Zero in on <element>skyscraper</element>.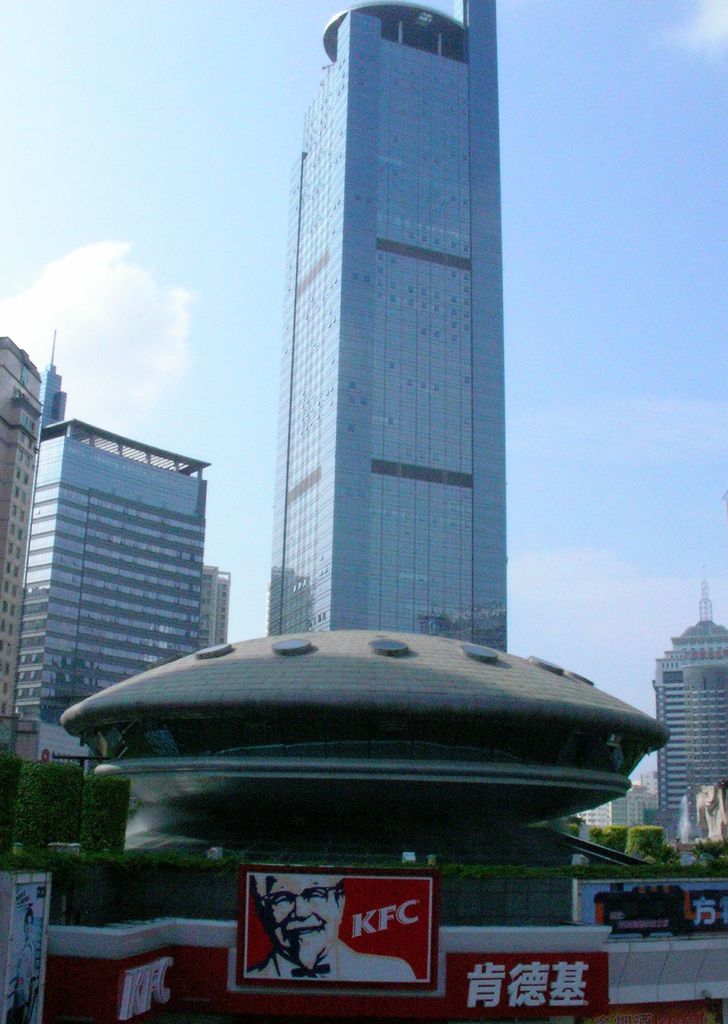
Zeroed in: [198,557,237,657].
